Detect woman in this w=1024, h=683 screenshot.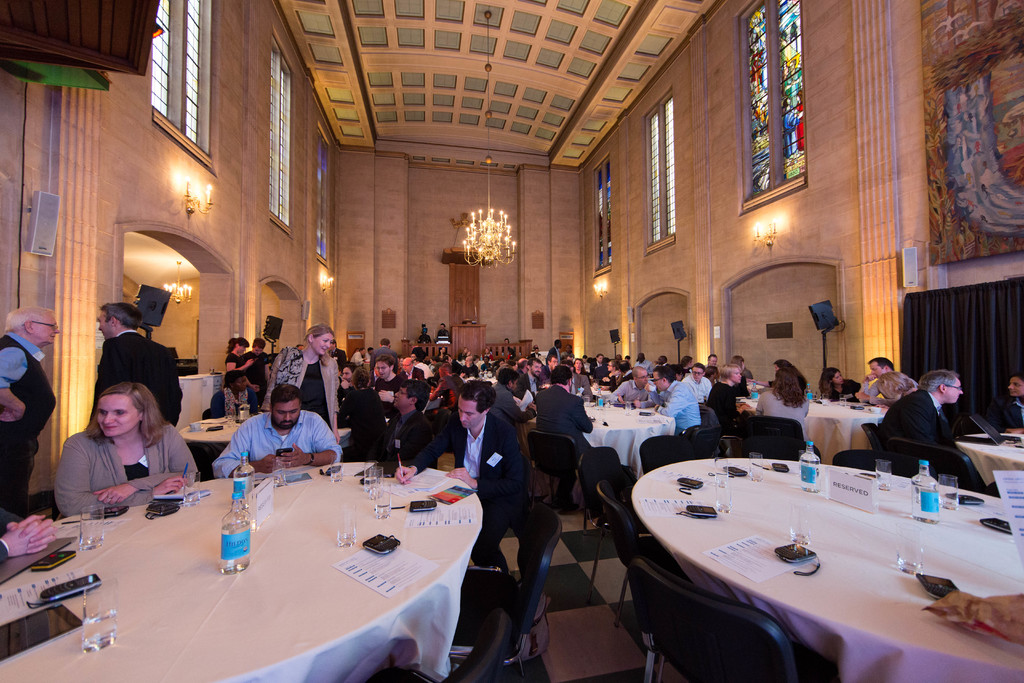
Detection: l=225, t=336, r=255, b=374.
